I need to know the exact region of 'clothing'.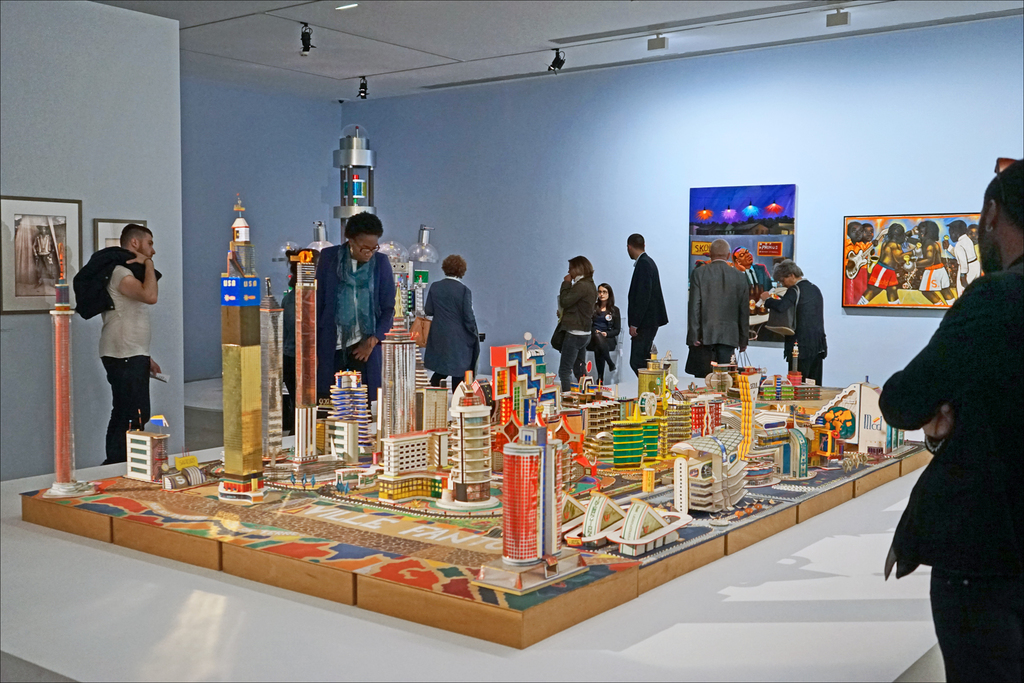
Region: locate(278, 289, 298, 434).
